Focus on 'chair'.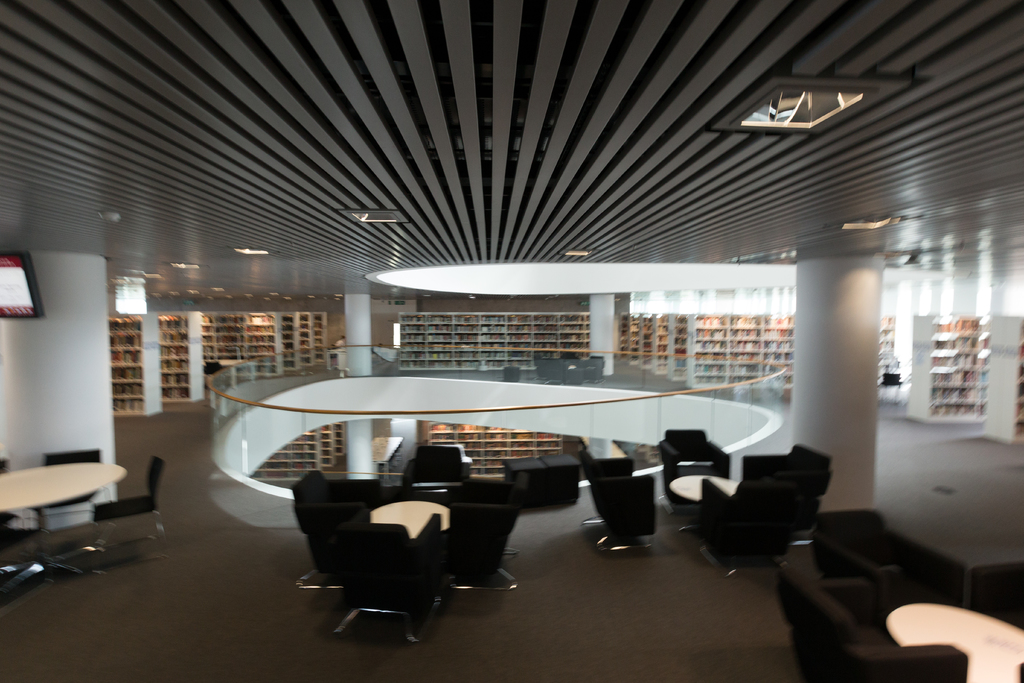
Focused at bbox=[673, 472, 795, 581].
